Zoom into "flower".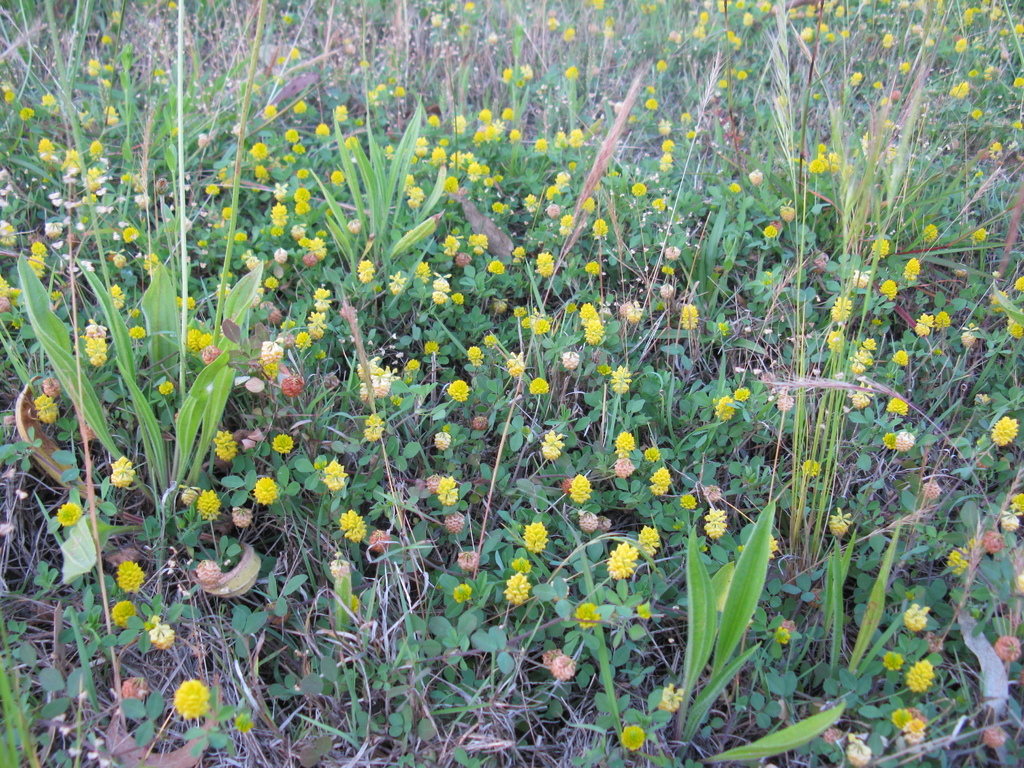
Zoom target: <box>428,477,438,497</box>.
